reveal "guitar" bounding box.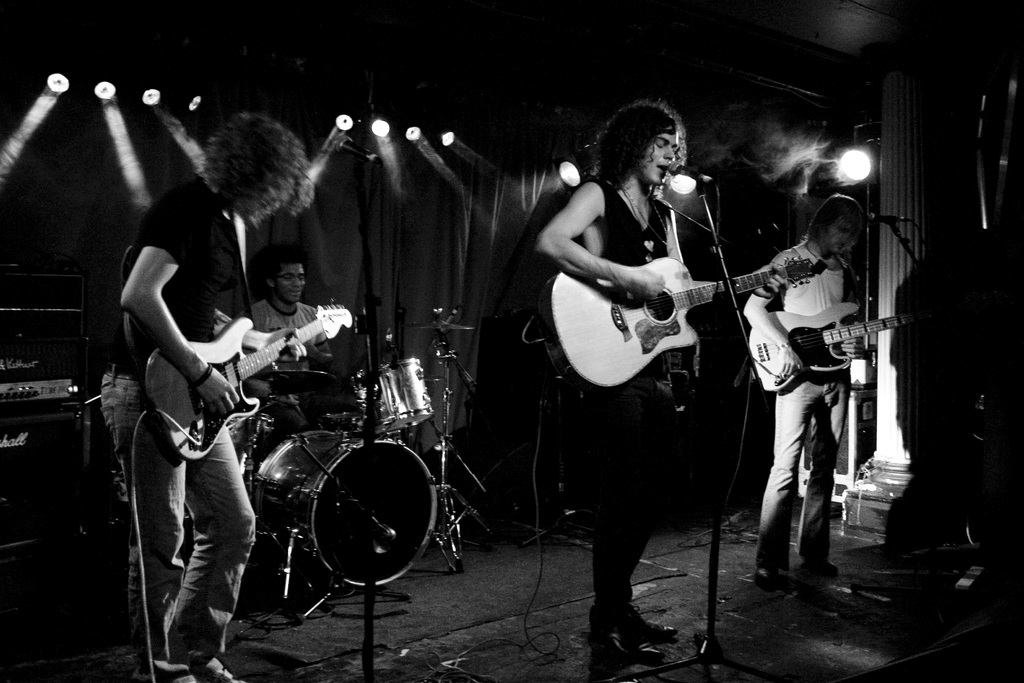
Revealed: x1=740, y1=288, x2=925, y2=393.
